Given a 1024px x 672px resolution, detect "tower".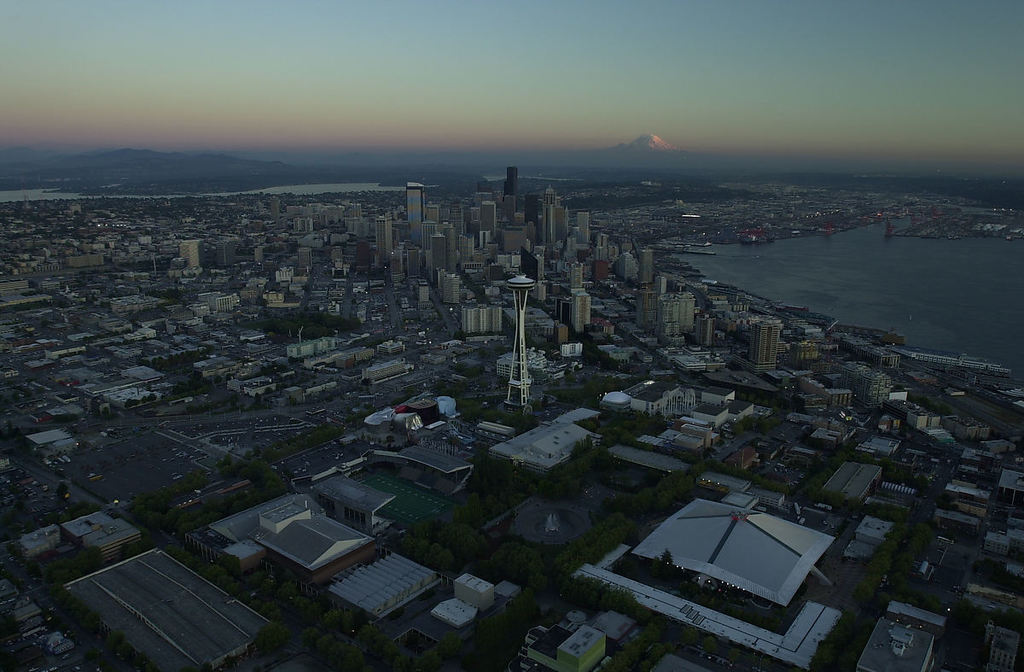
[left=509, top=272, right=538, bottom=417].
